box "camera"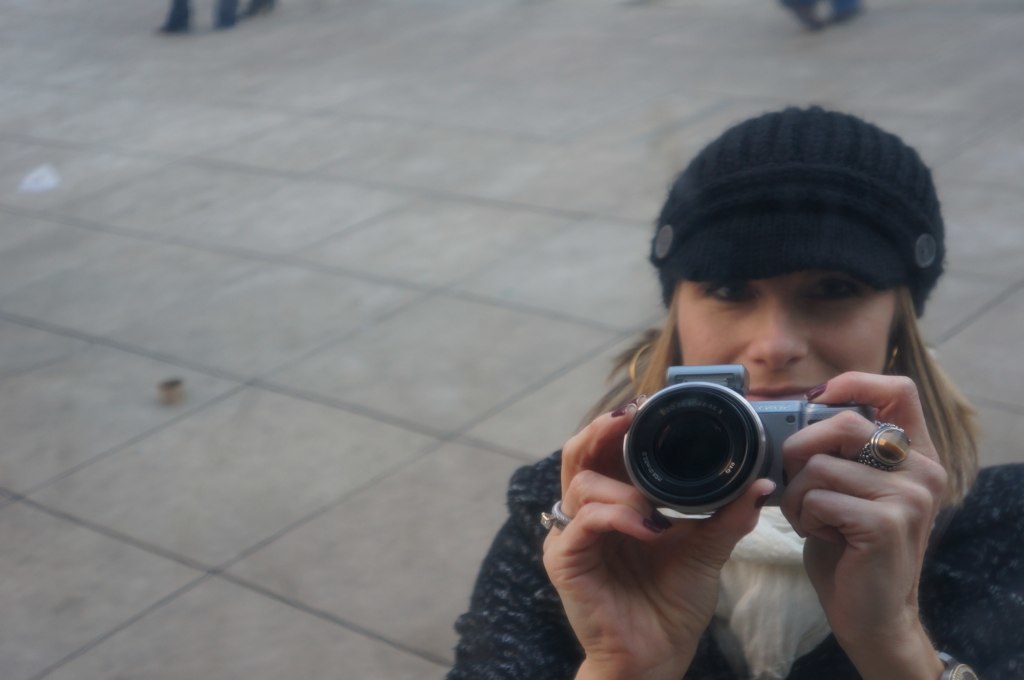
rect(622, 349, 831, 528)
